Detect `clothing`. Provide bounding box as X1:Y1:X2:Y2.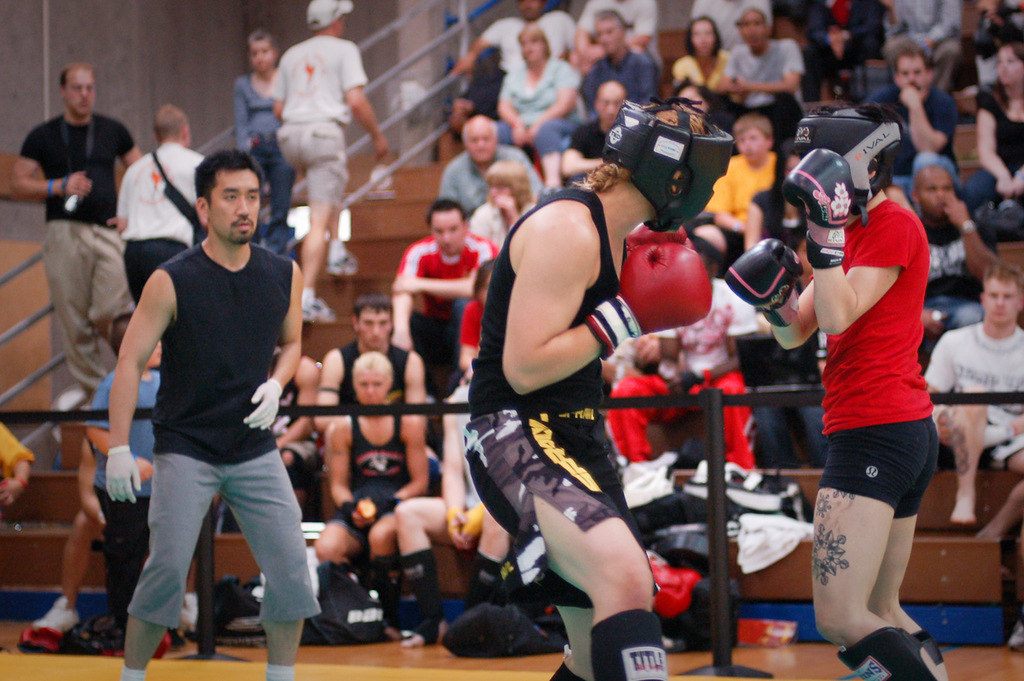
491:54:596:180.
